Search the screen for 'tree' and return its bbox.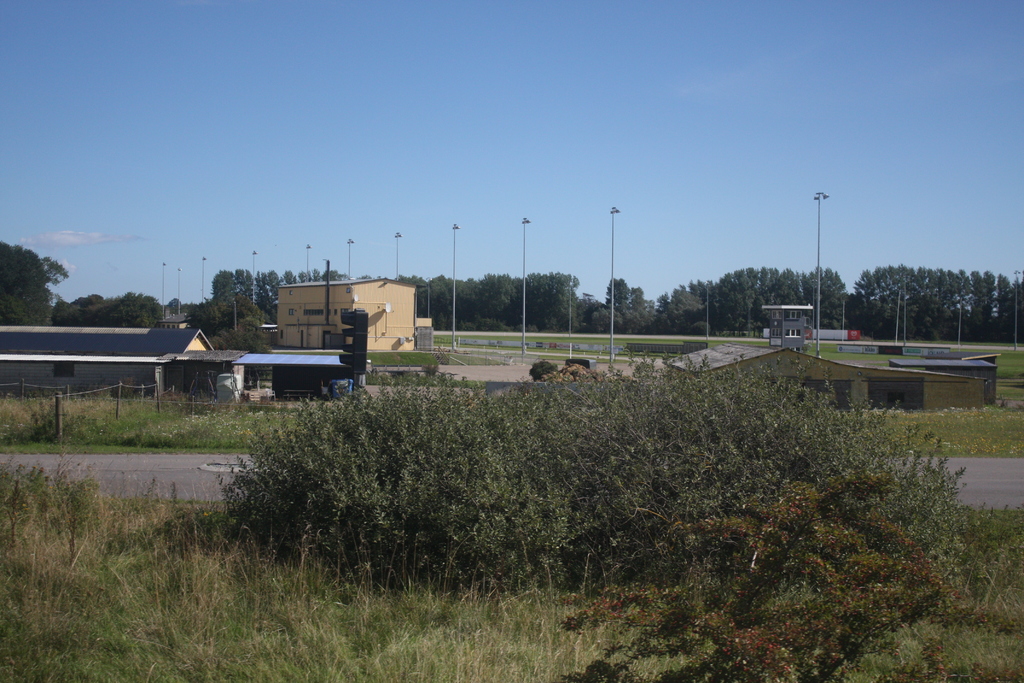
Found: pyautogui.locateOnScreen(477, 272, 519, 324).
